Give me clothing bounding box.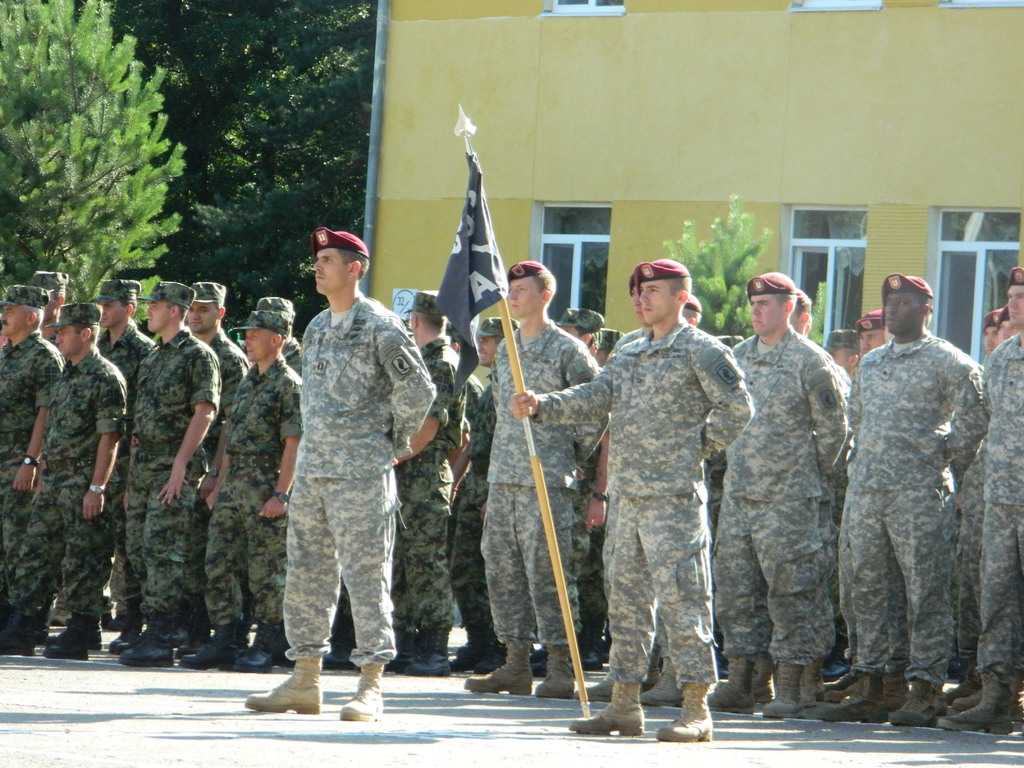
locate(584, 259, 744, 762).
